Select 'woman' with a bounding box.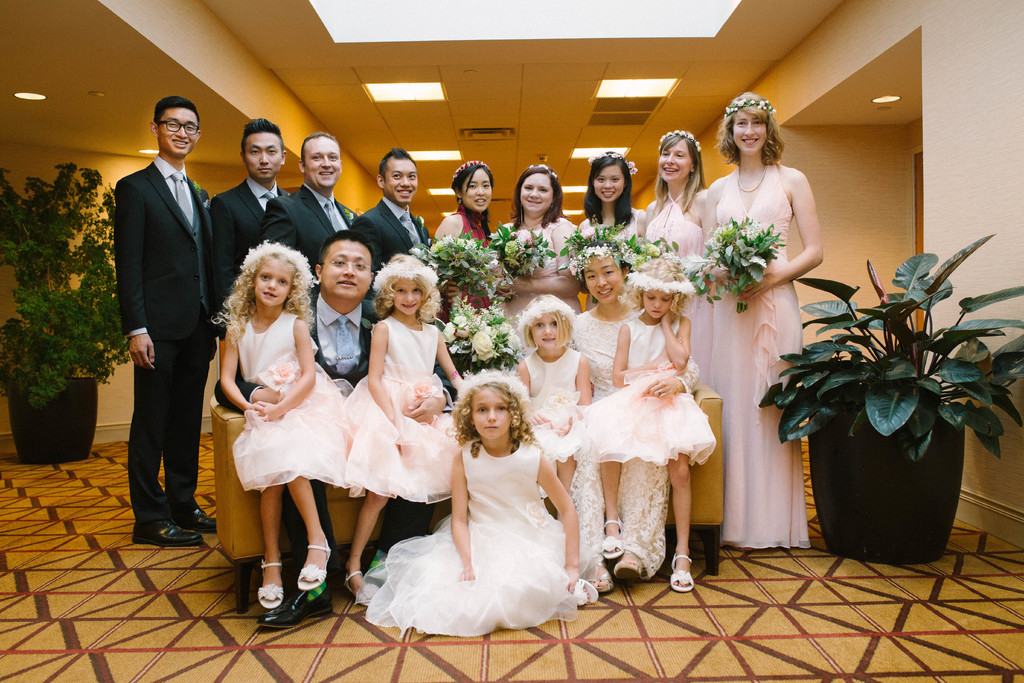
box=[639, 129, 709, 391].
